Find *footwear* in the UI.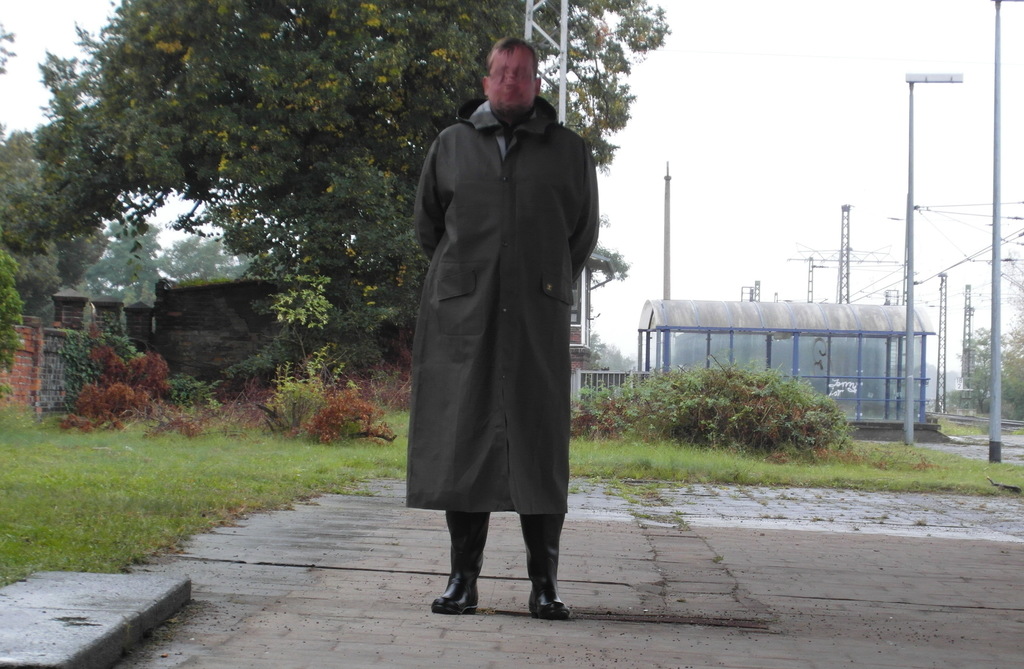
UI element at [x1=432, y1=499, x2=495, y2=616].
